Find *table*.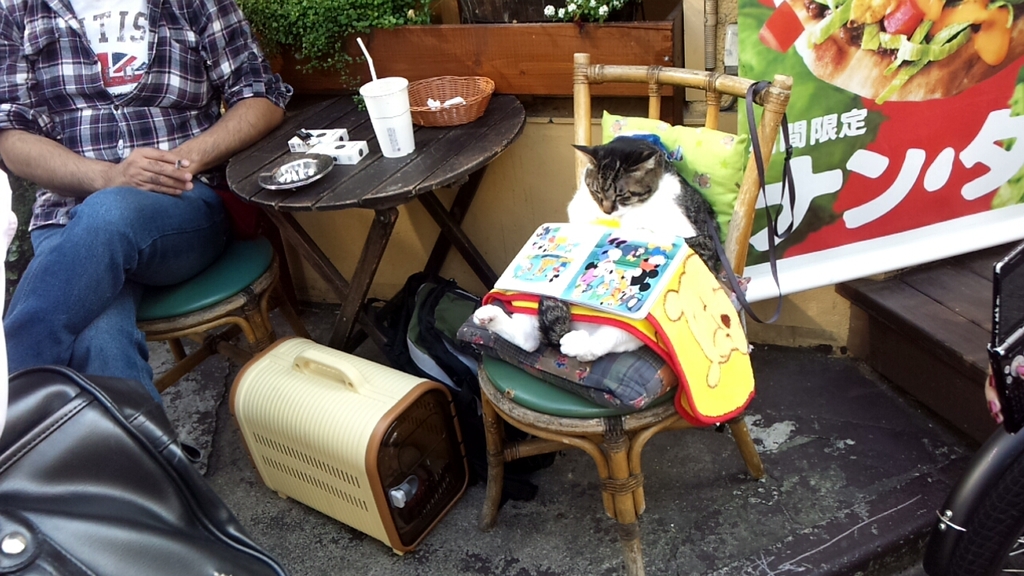
224, 98, 530, 372.
